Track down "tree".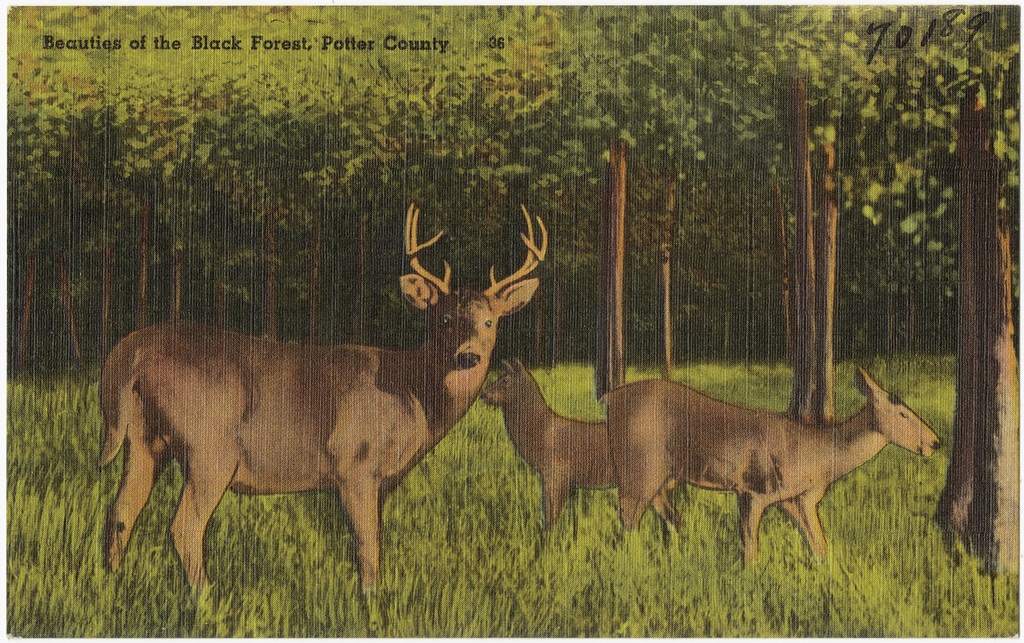
Tracked to [415, 18, 678, 402].
